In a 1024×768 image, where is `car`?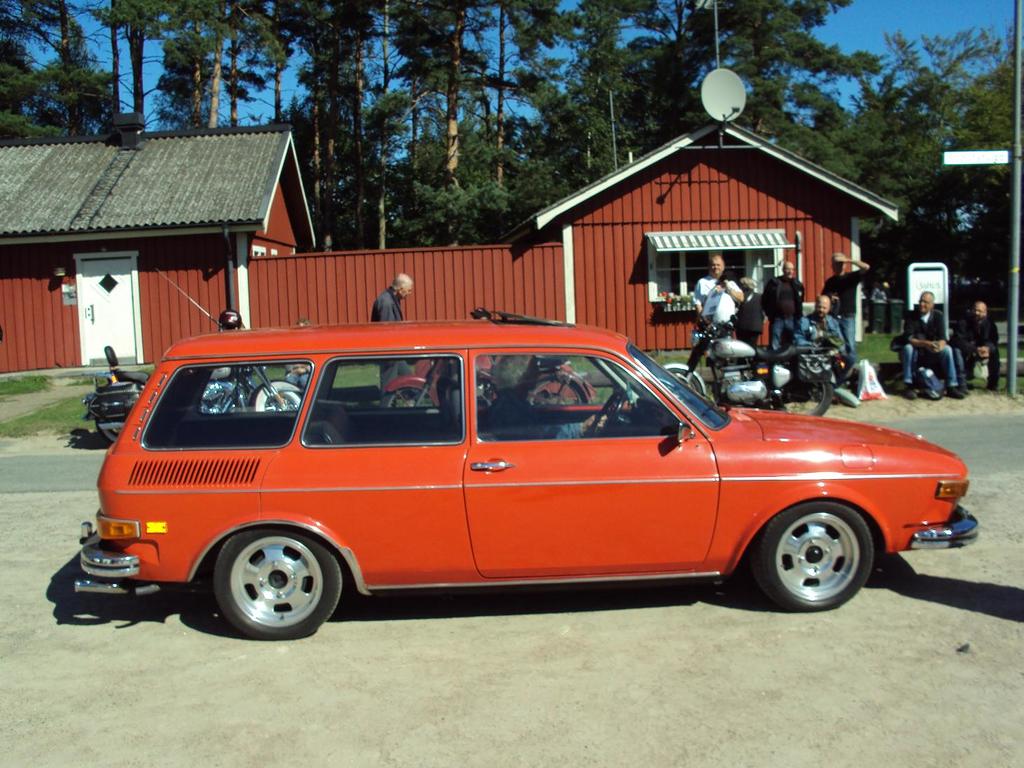
[x1=78, y1=311, x2=985, y2=642].
